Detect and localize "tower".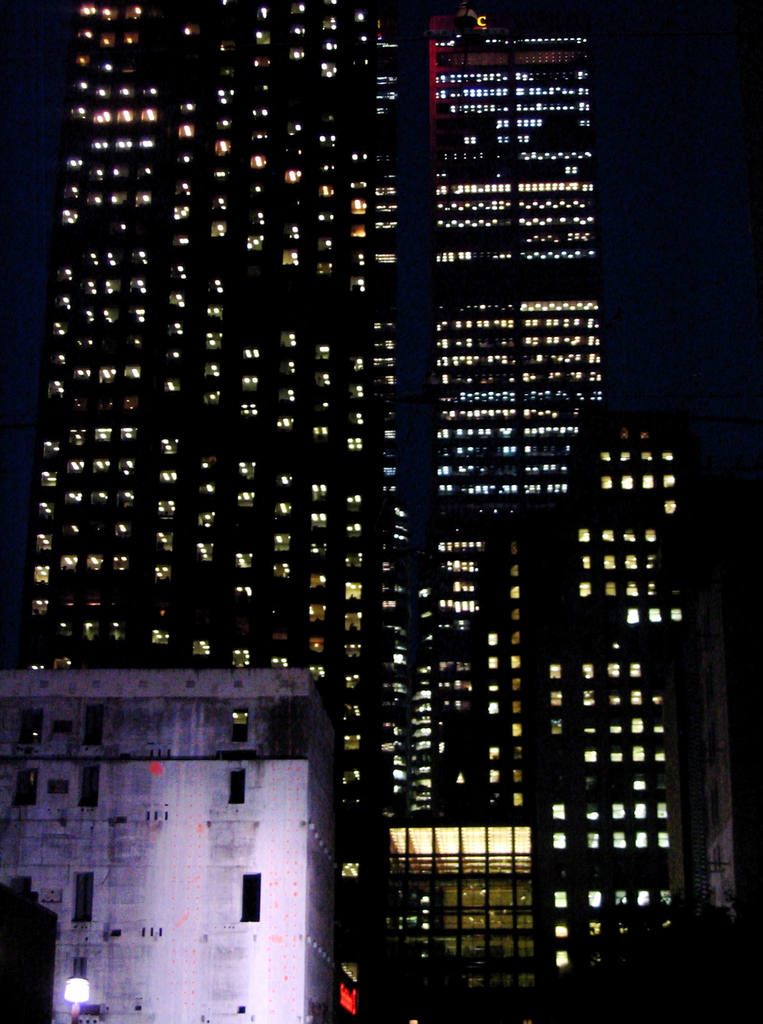
Localized at 579,414,677,1016.
